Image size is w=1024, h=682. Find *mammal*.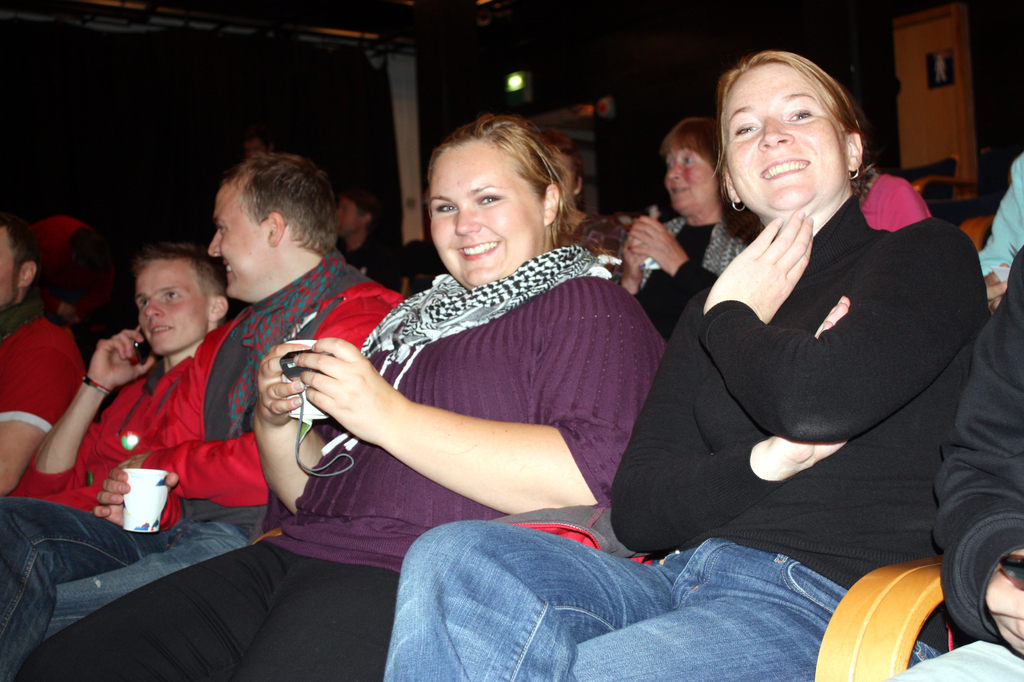
(x1=554, y1=128, x2=630, y2=262).
